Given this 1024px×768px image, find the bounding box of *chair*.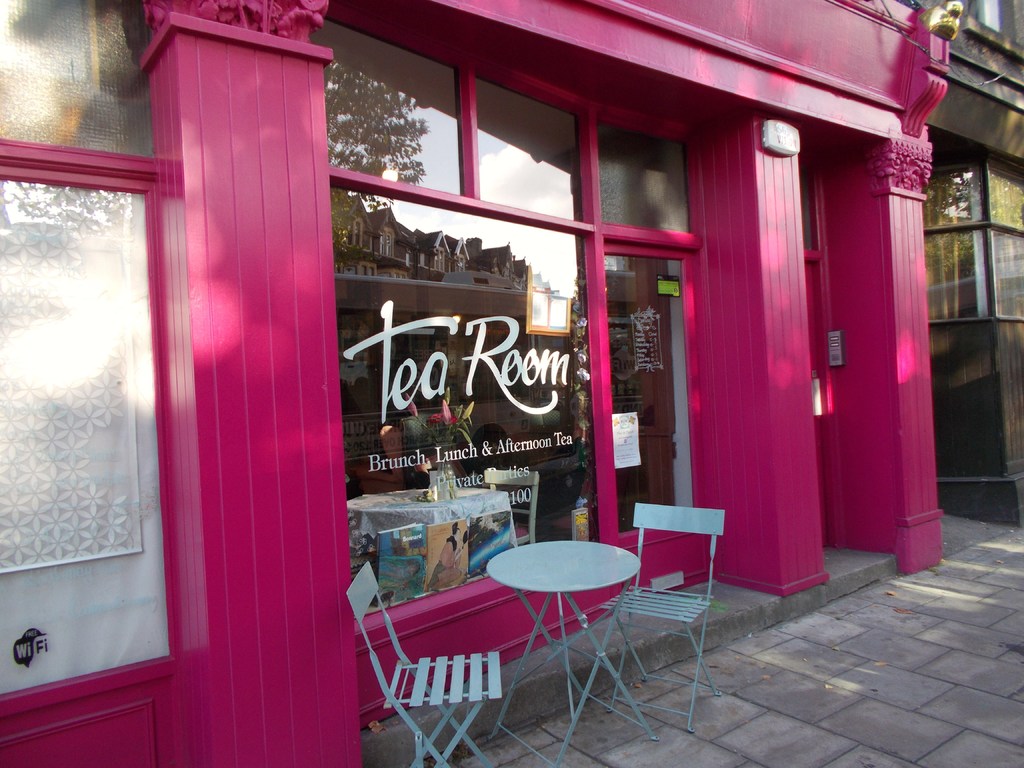
<box>365,556,556,737</box>.
